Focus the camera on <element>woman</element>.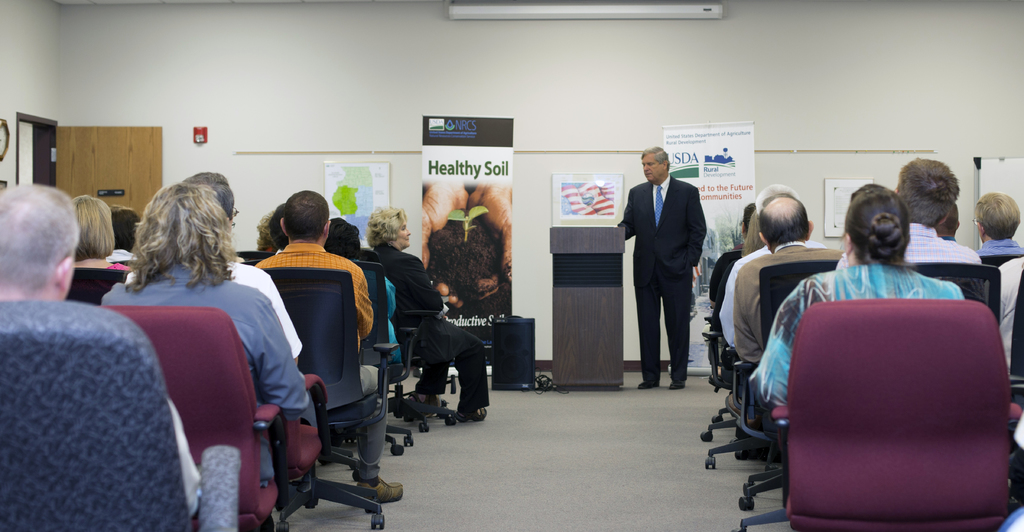
Focus region: <region>257, 211, 278, 255</region>.
